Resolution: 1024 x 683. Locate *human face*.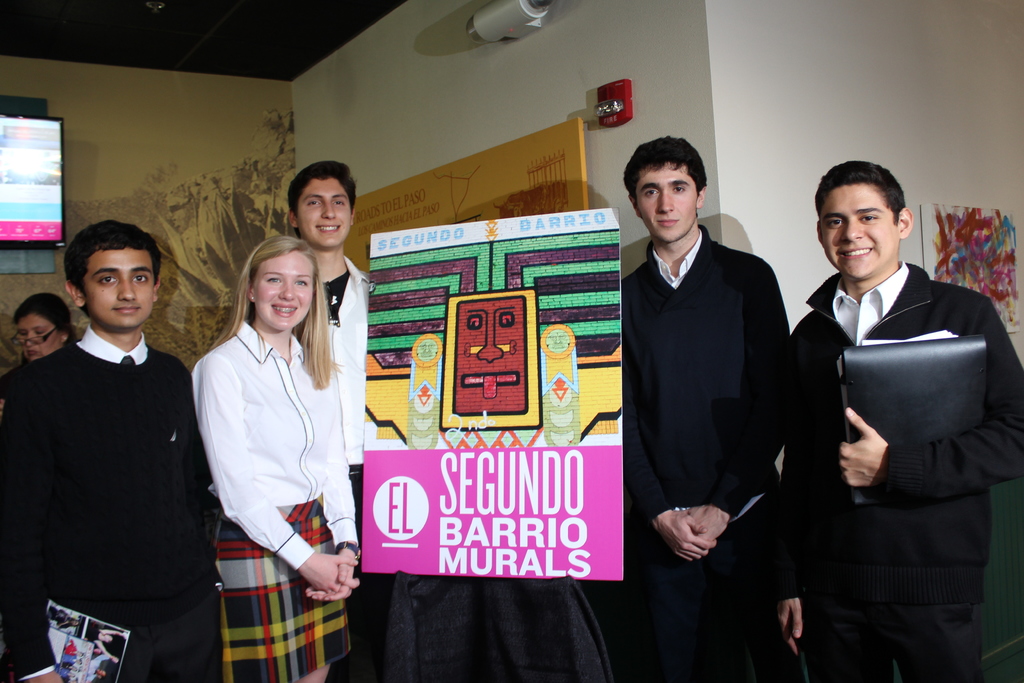
{"left": 86, "top": 245, "right": 153, "bottom": 319}.
